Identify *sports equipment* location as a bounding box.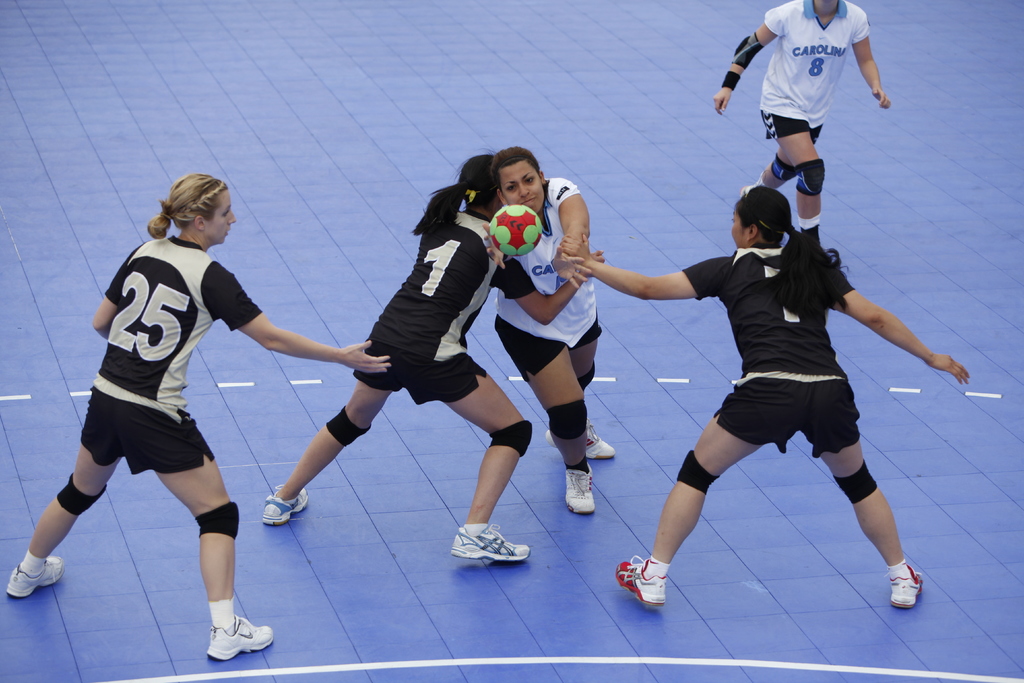
(left=489, top=204, right=541, bottom=254).
